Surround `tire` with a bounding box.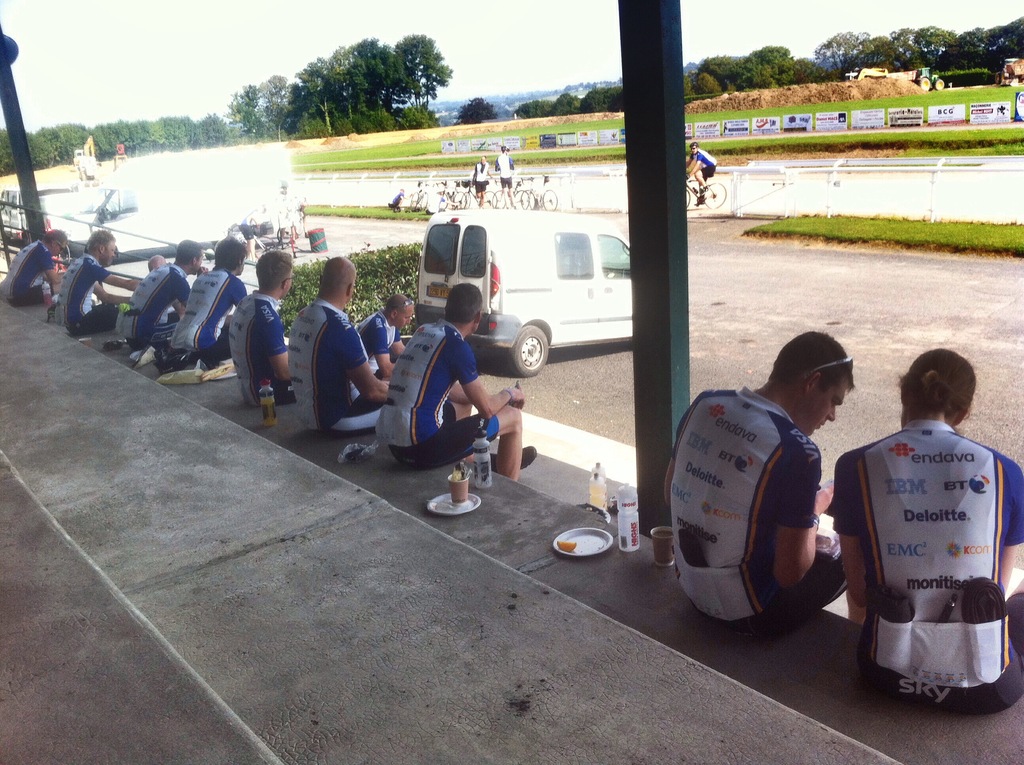
bbox=(58, 244, 72, 268).
